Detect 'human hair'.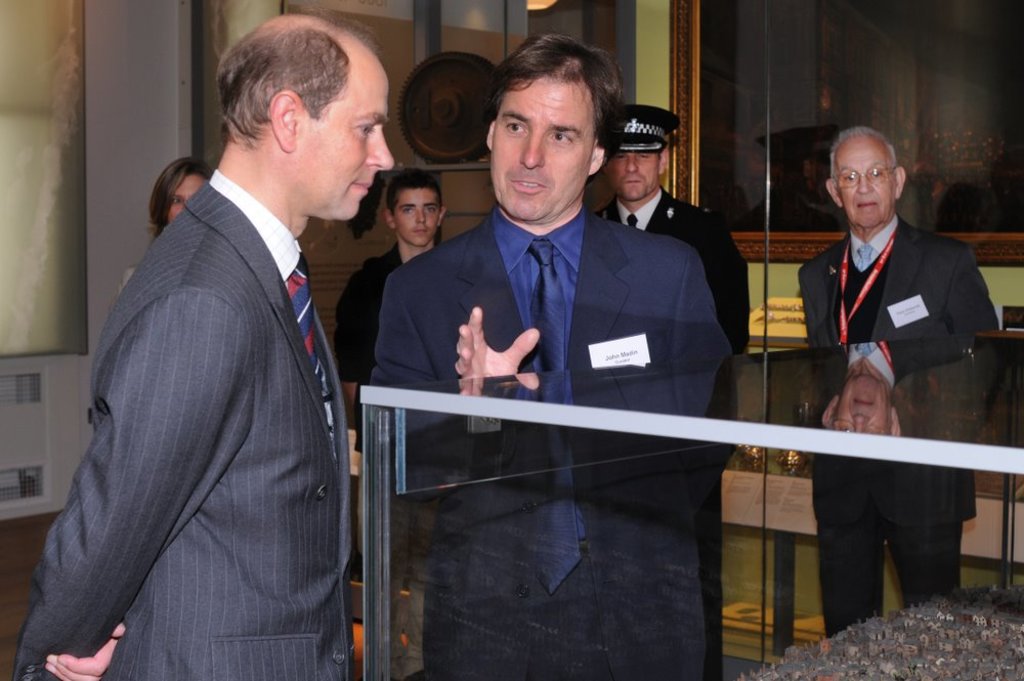
Detected at (208, 9, 380, 146).
